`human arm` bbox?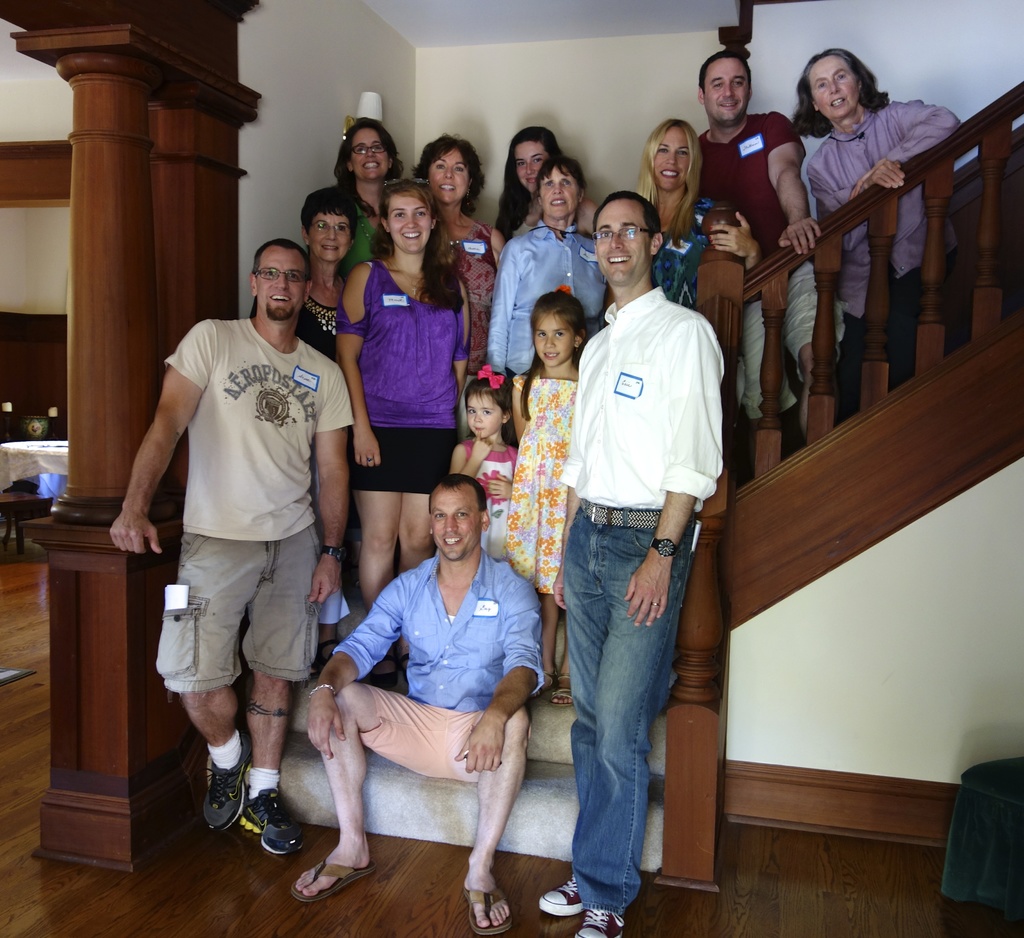
BBox(764, 106, 829, 260)
